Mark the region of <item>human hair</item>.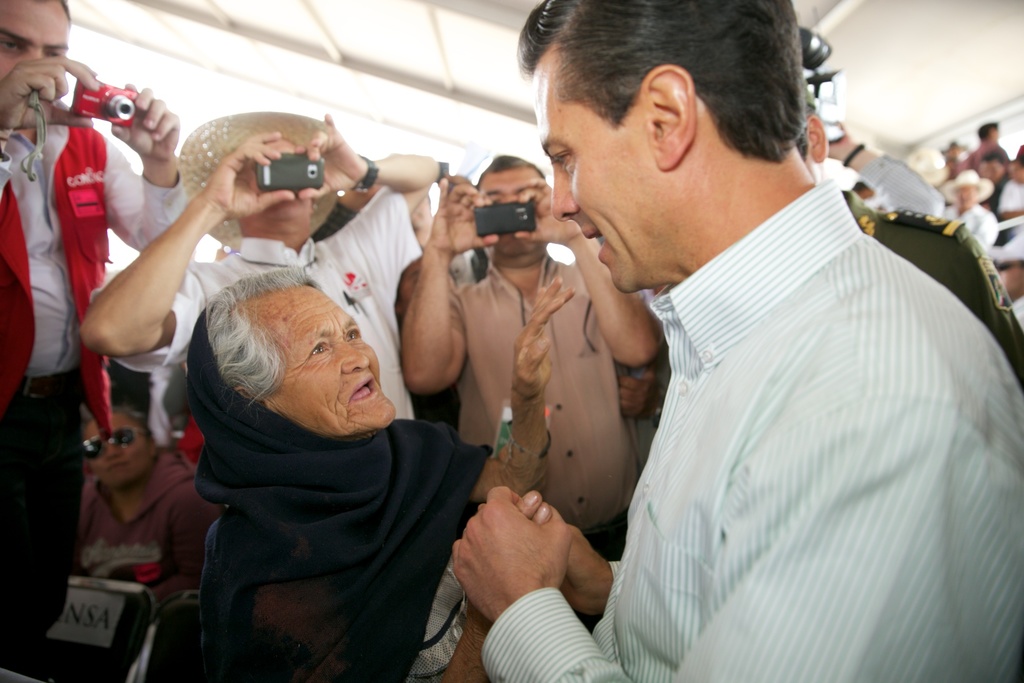
Region: <box>506,9,838,218</box>.
